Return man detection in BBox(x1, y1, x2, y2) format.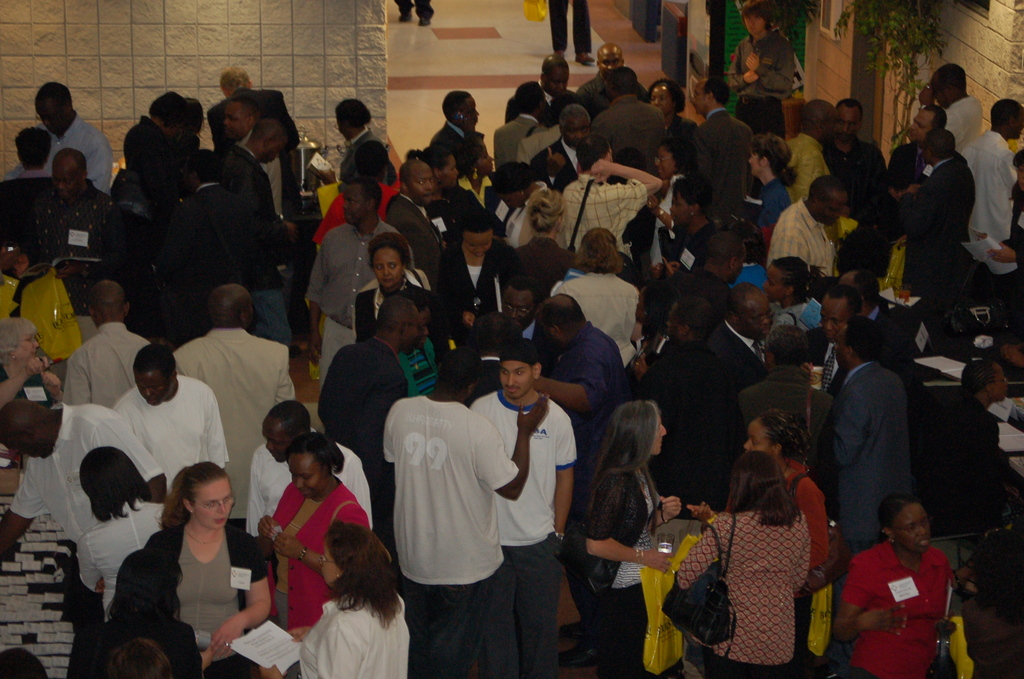
BBox(530, 291, 628, 669).
